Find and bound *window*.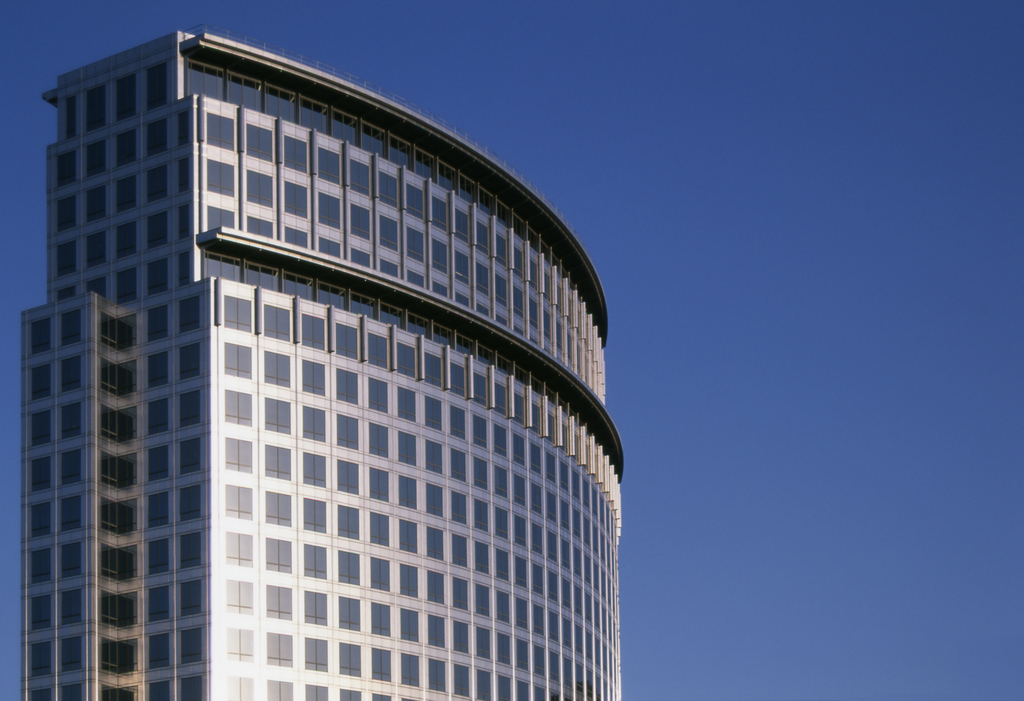
Bound: left=575, top=664, right=585, bottom=688.
